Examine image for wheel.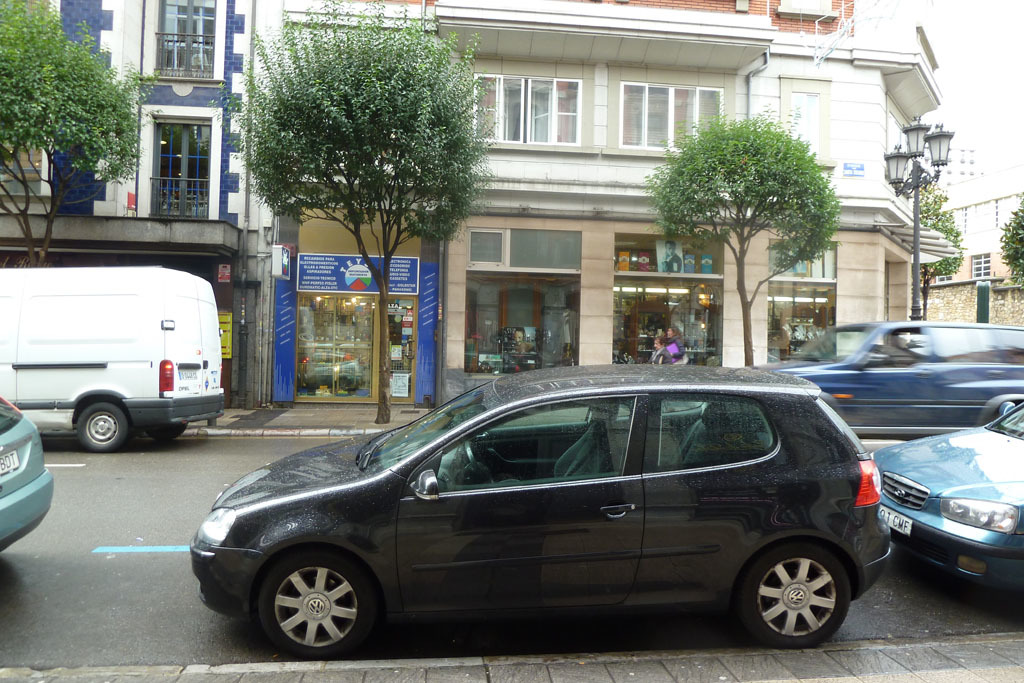
Examination result: x1=253, y1=560, x2=374, y2=655.
